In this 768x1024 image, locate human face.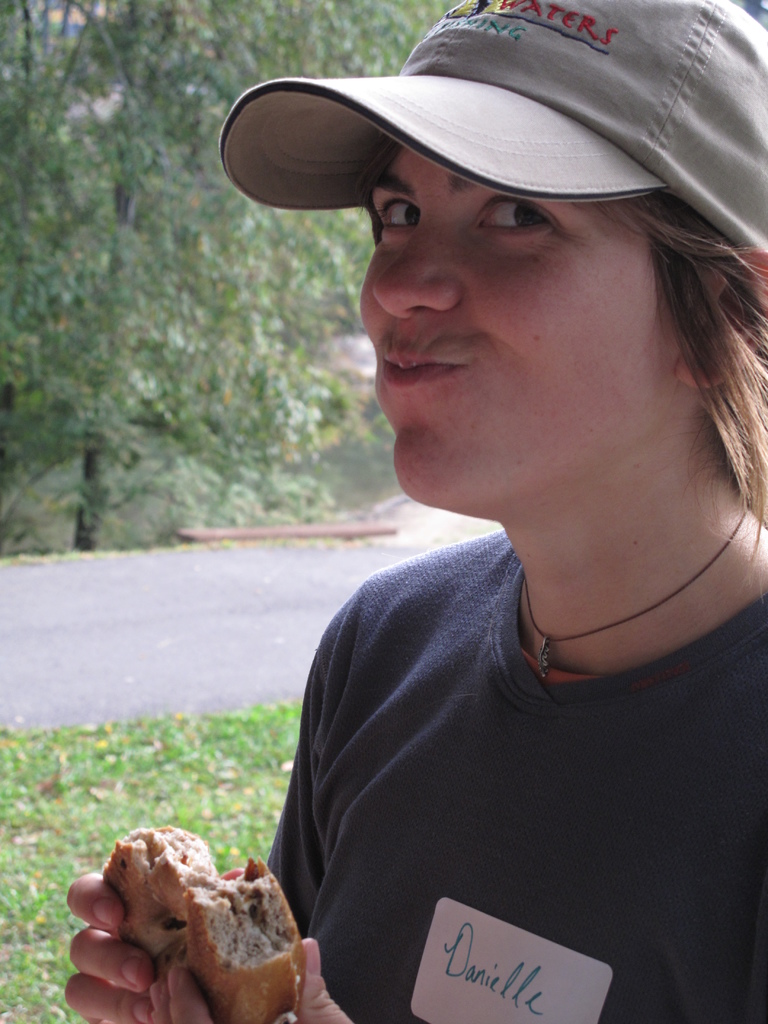
Bounding box: {"x1": 355, "y1": 142, "x2": 662, "y2": 506}.
